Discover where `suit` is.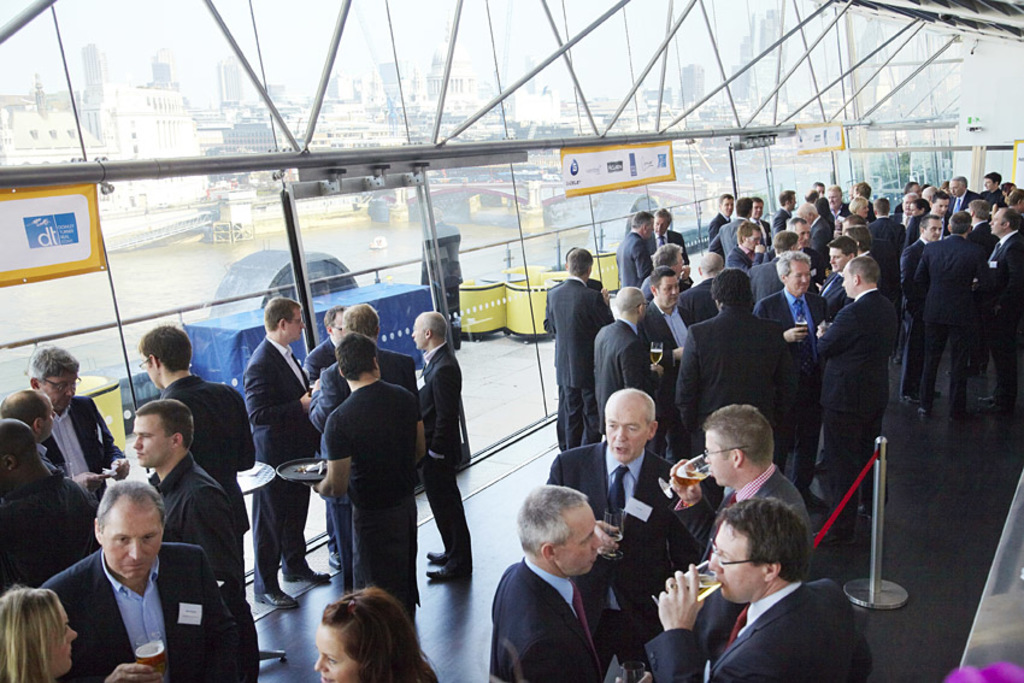
Discovered at [245,334,317,595].
